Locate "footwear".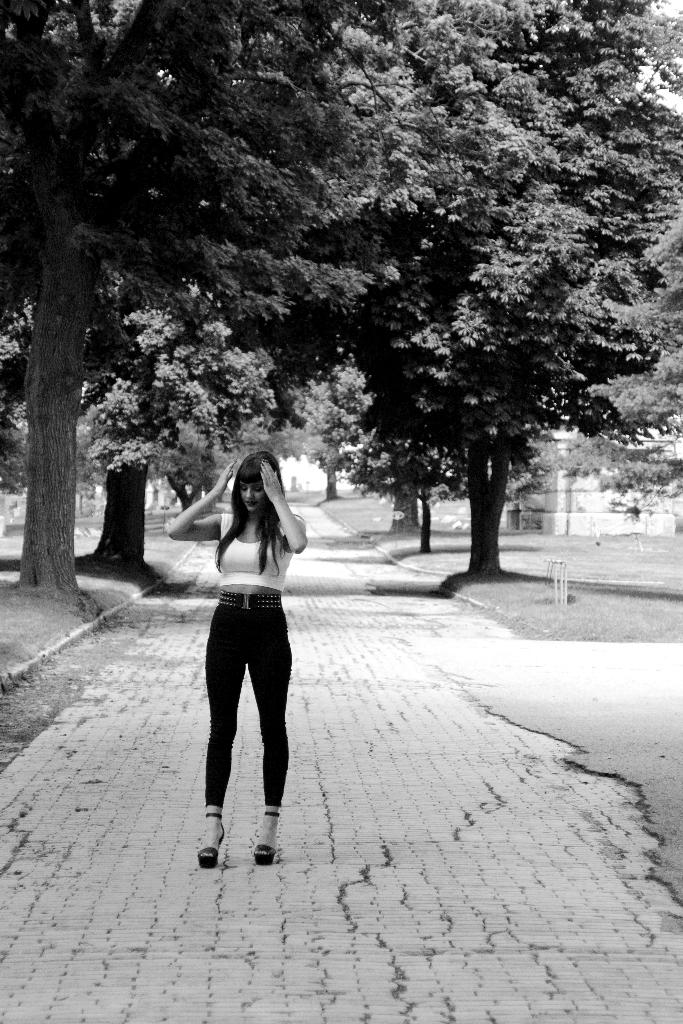
Bounding box: locate(253, 803, 281, 863).
